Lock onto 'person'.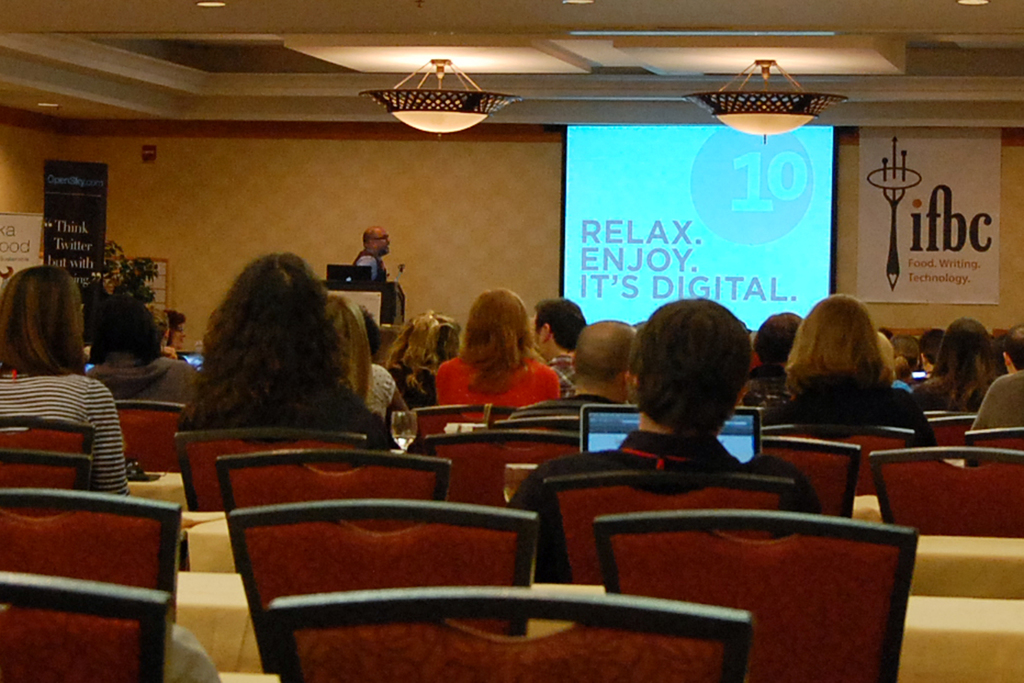
Locked: bbox(757, 290, 934, 446).
